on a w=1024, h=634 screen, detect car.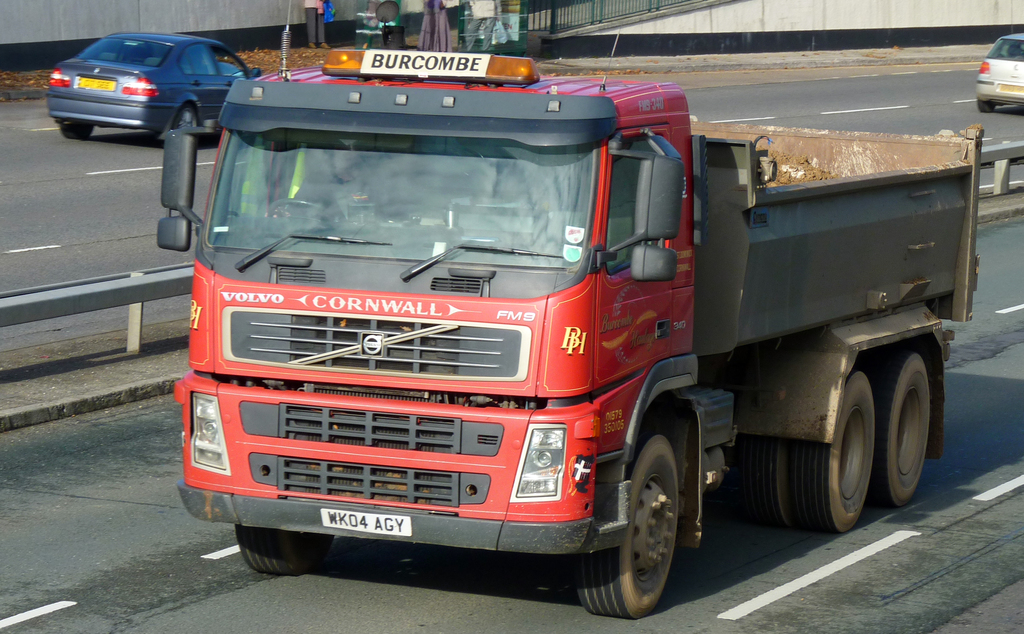
[x1=45, y1=30, x2=262, y2=140].
